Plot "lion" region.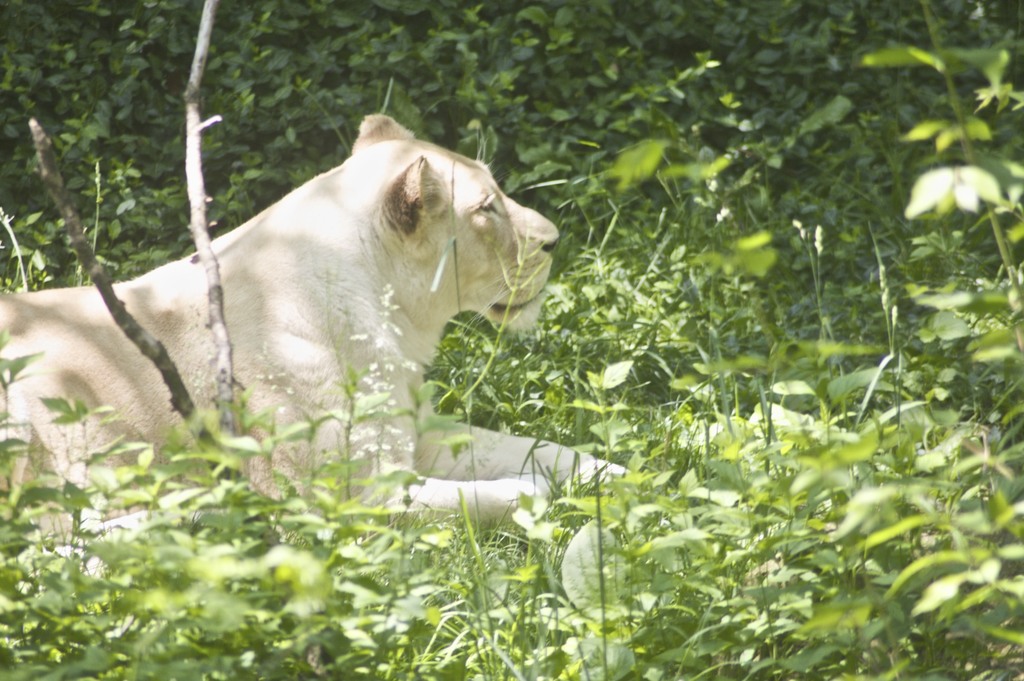
Plotted at box(0, 111, 630, 550).
